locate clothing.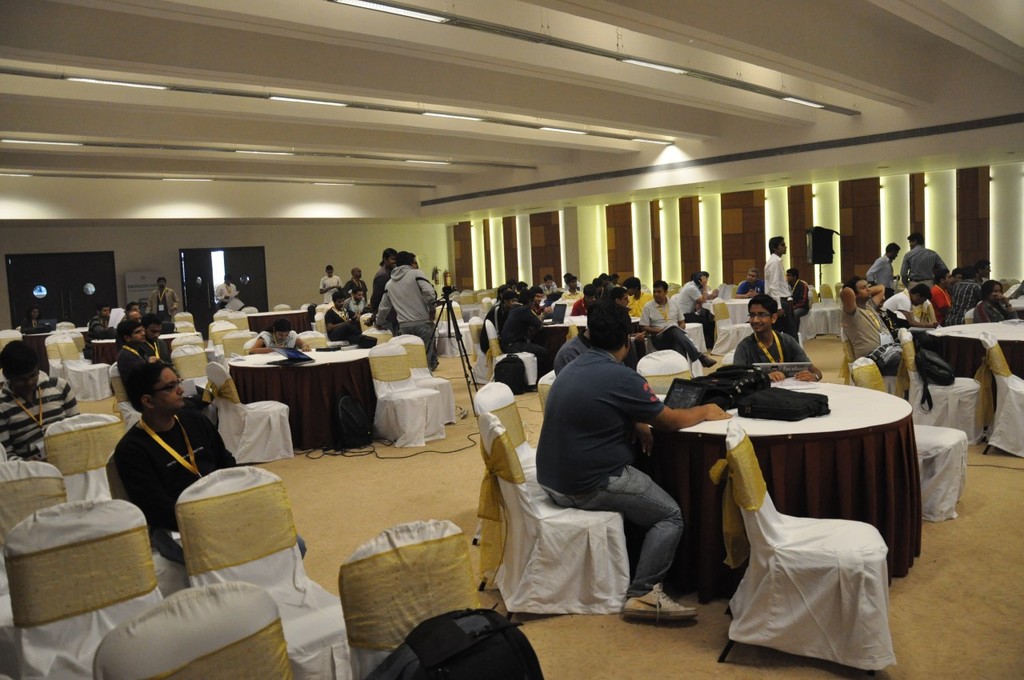
Bounding box: x1=677, y1=281, x2=718, y2=342.
